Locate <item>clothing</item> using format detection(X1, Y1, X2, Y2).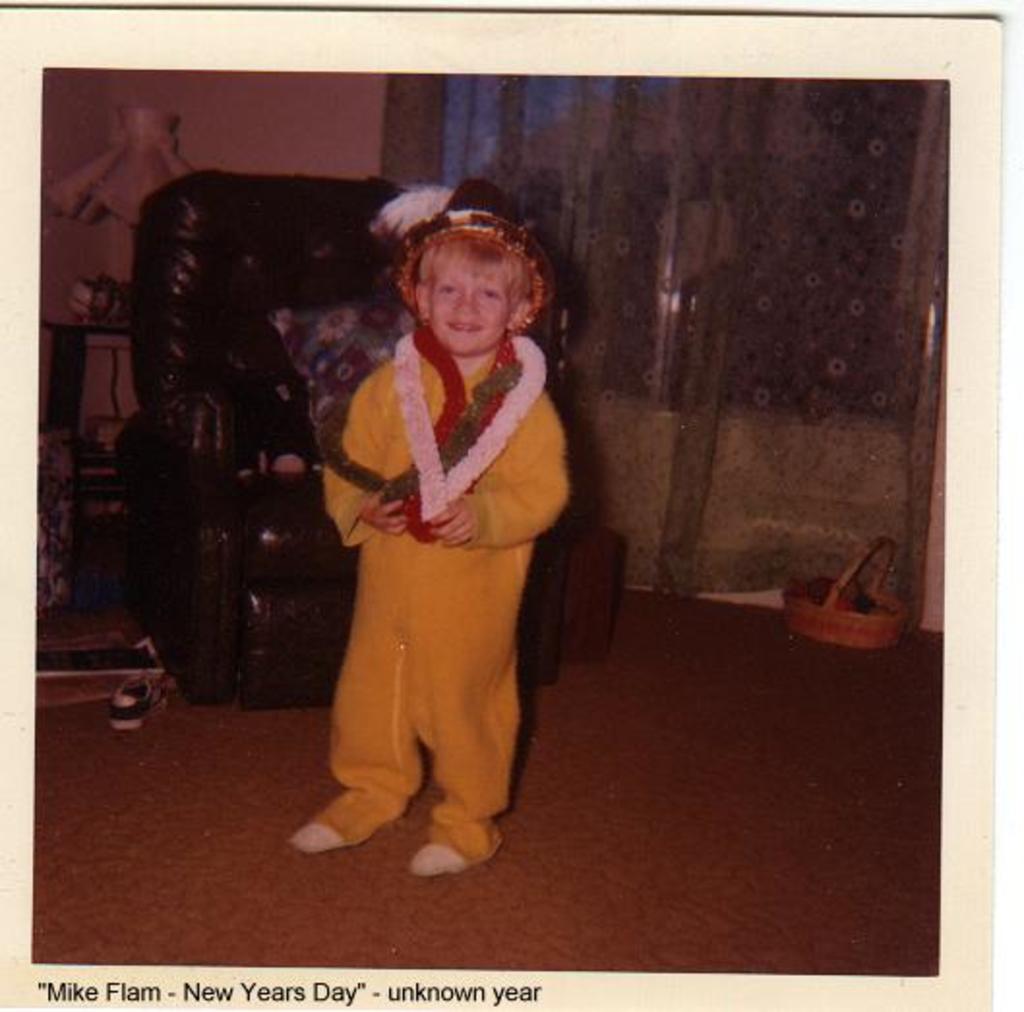
detection(290, 296, 567, 817).
